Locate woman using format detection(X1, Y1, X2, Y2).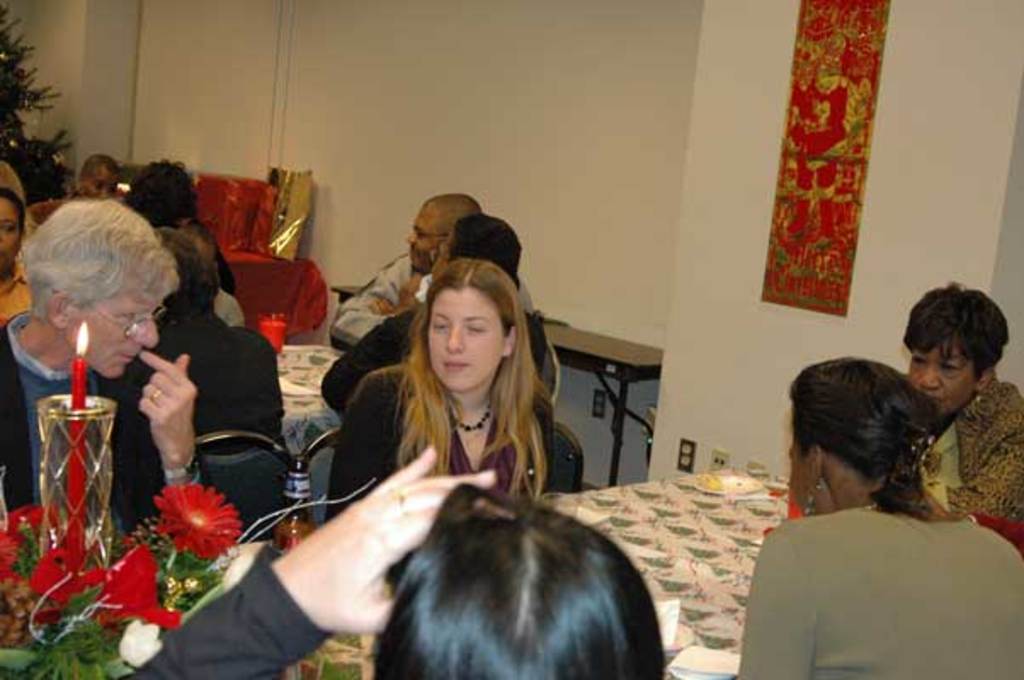
detection(66, 151, 122, 202).
